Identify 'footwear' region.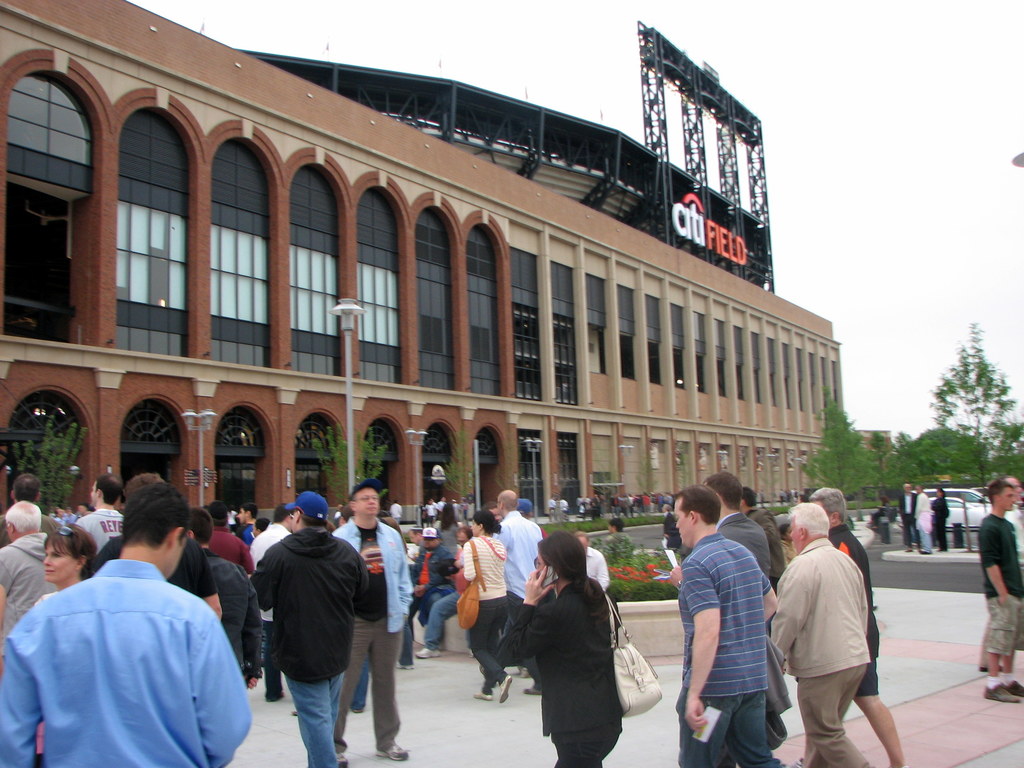
Region: select_region(1004, 677, 1023, 697).
